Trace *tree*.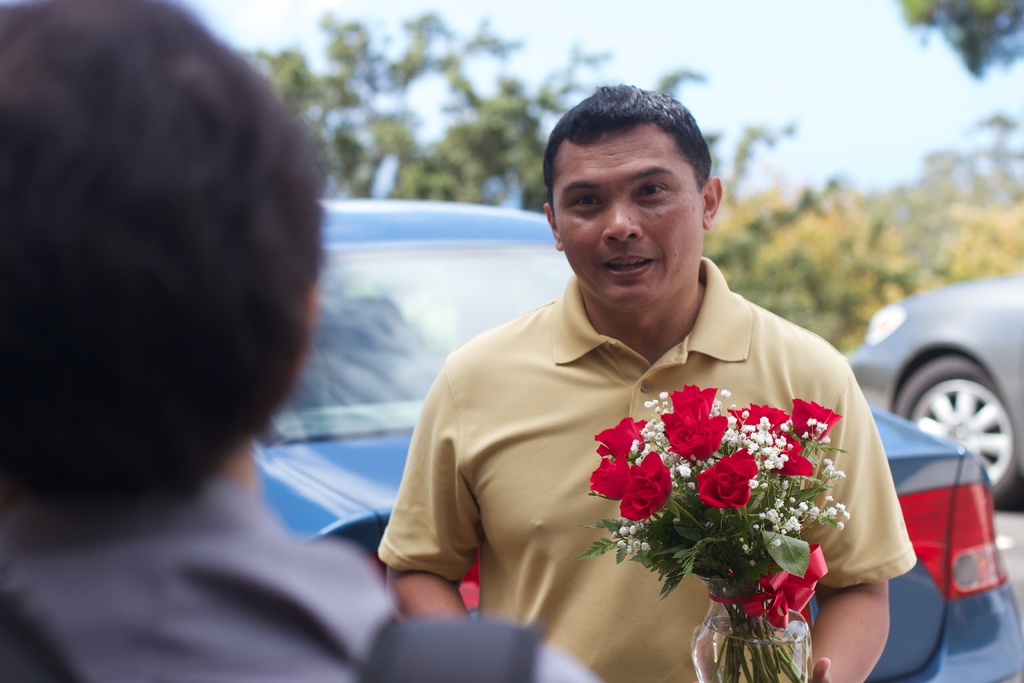
Traced to [left=900, top=0, right=1023, bottom=88].
